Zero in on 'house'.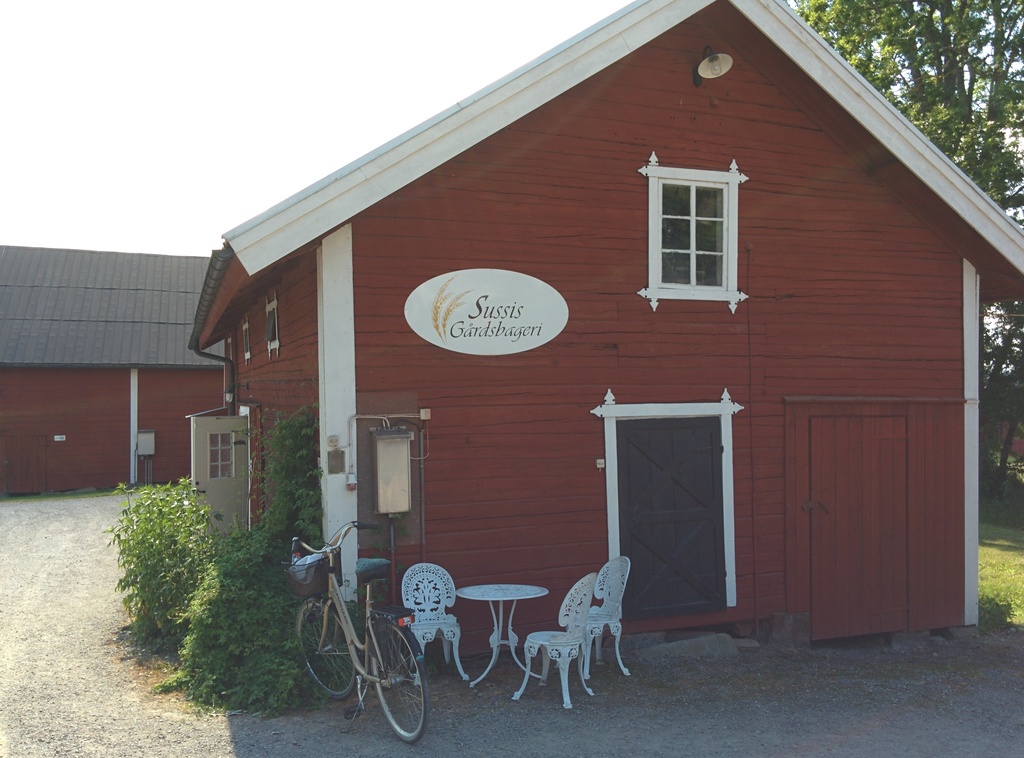
Zeroed in: crop(183, 0, 1023, 647).
